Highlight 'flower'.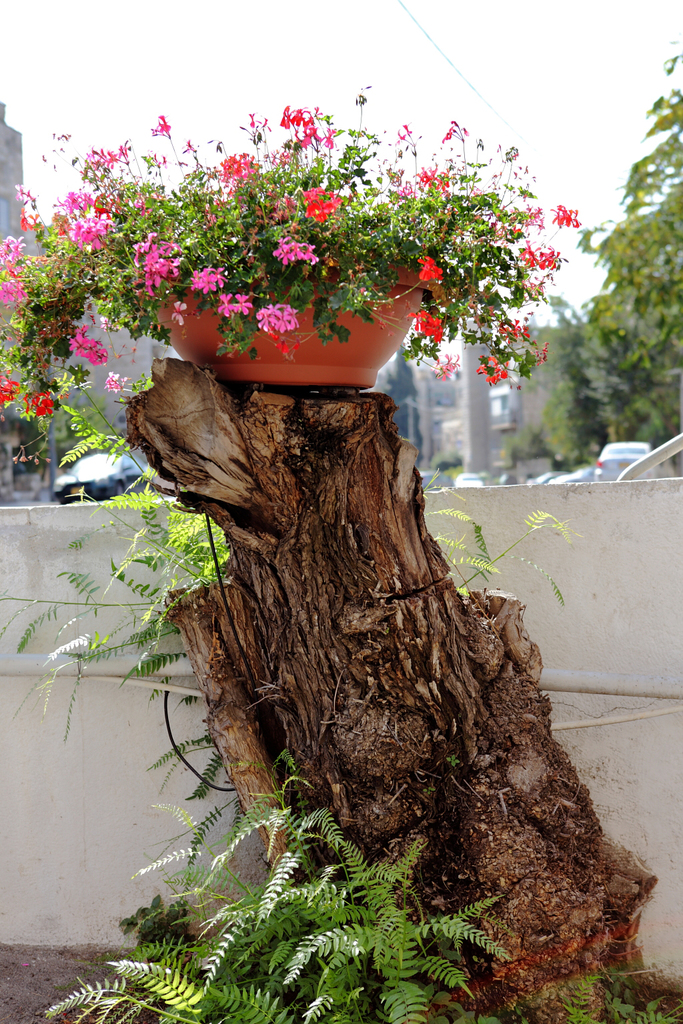
Highlighted region: box=[215, 288, 249, 319].
